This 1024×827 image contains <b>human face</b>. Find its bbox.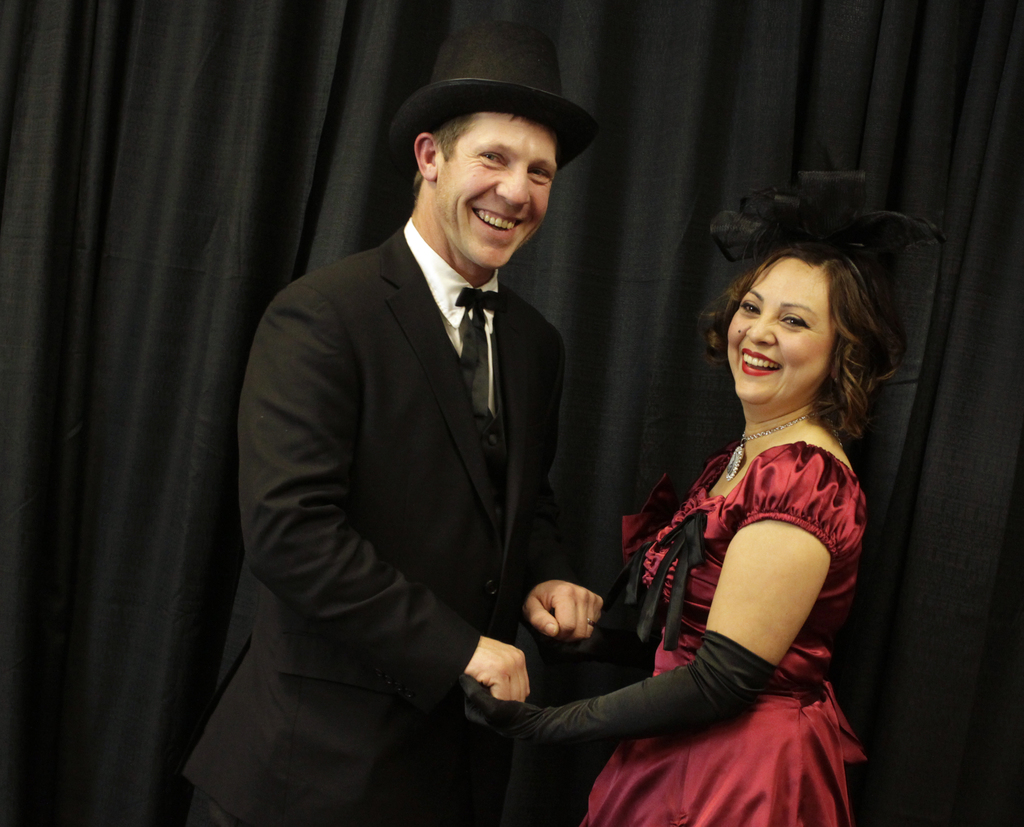
detection(435, 110, 552, 271).
